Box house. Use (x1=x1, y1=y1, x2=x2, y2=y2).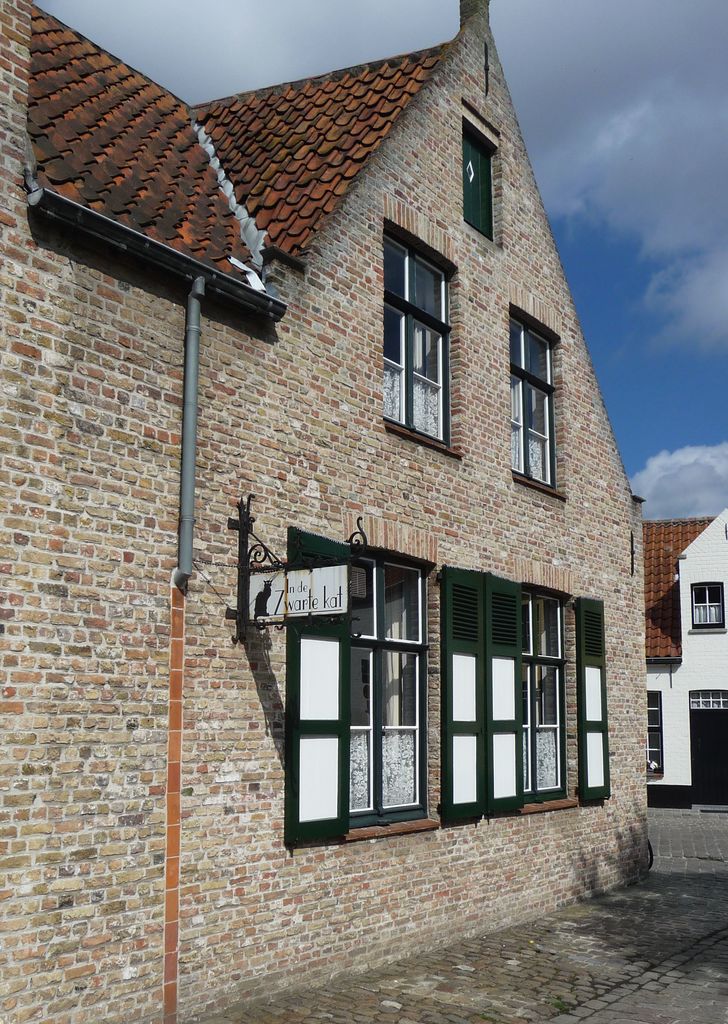
(x1=74, y1=0, x2=660, y2=892).
